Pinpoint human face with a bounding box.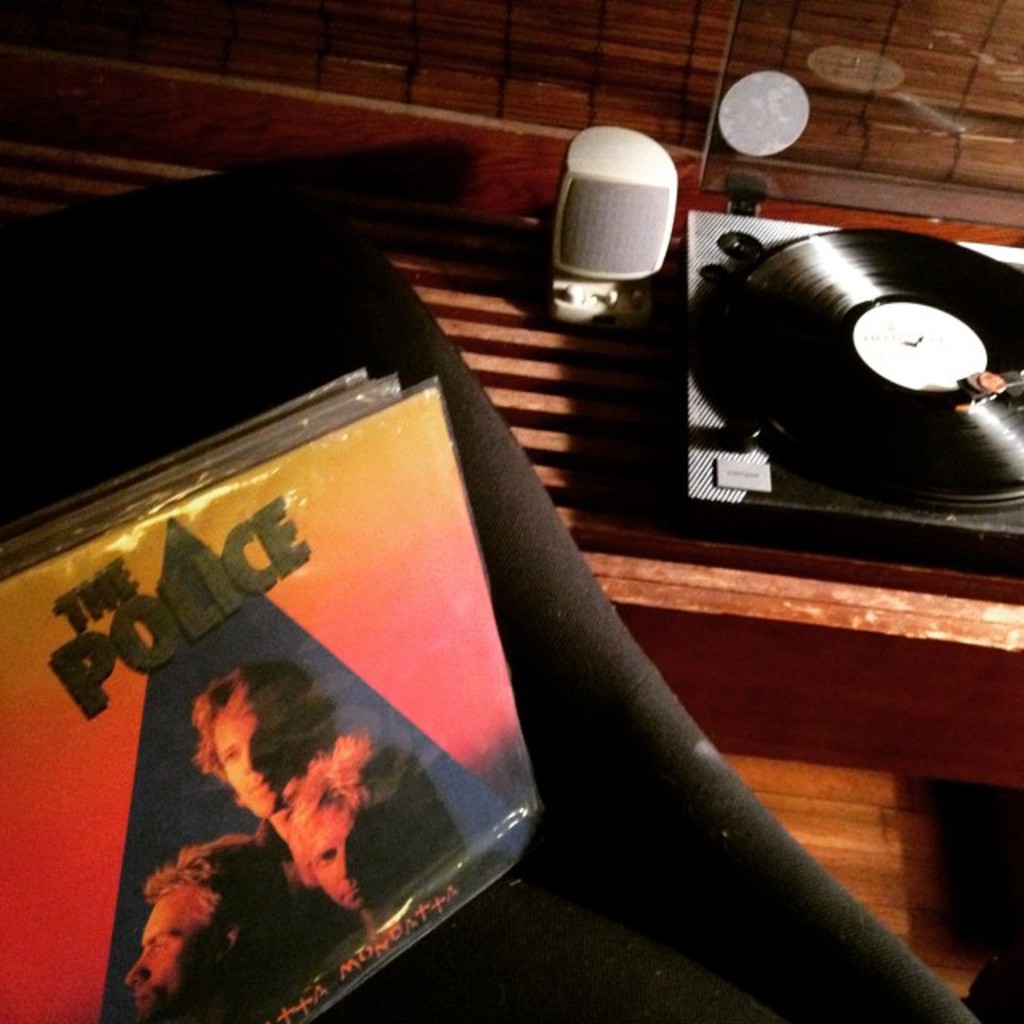
BBox(214, 704, 294, 810).
